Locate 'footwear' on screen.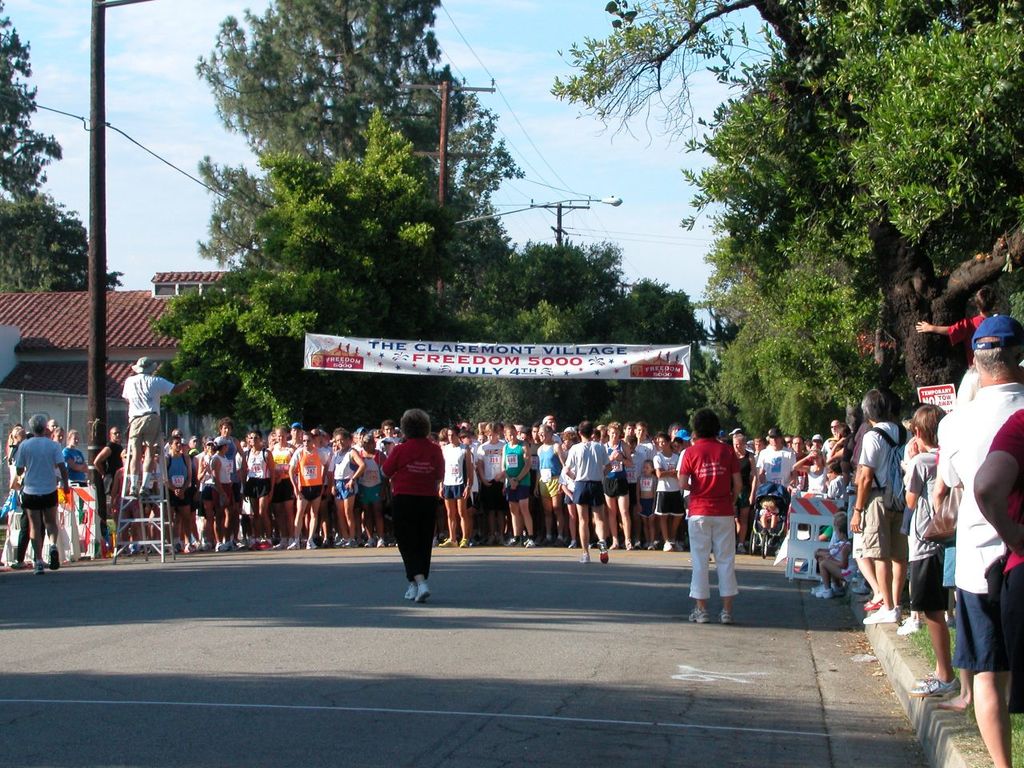
On screen at locate(130, 478, 137, 494).
